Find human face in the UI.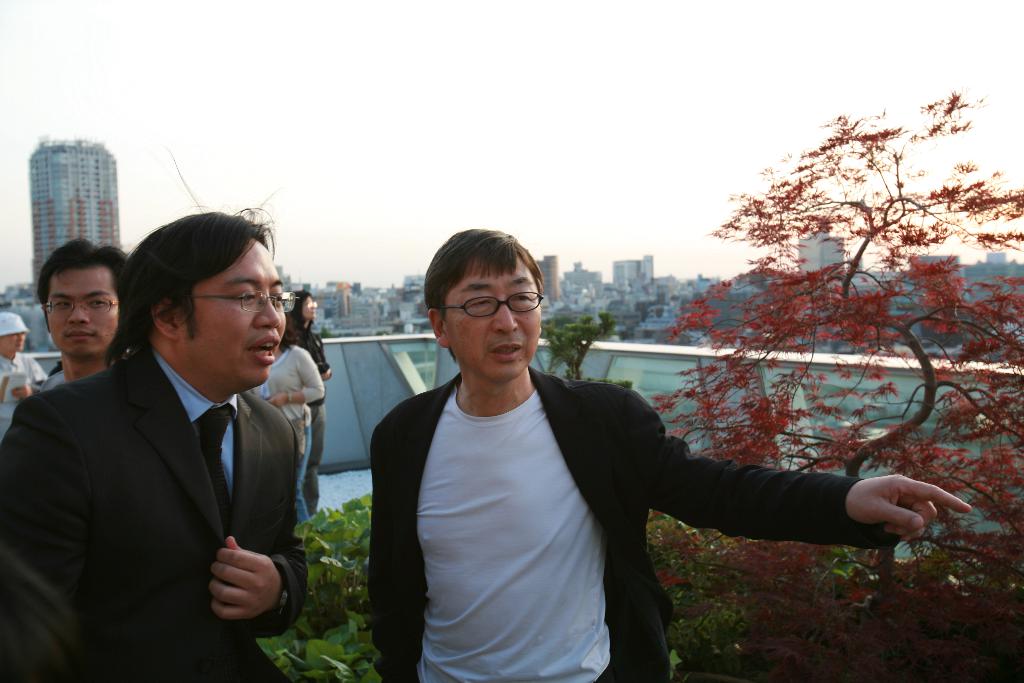
UI element at pyautogui.locateOnScreen(0, 336, 26, 352).
